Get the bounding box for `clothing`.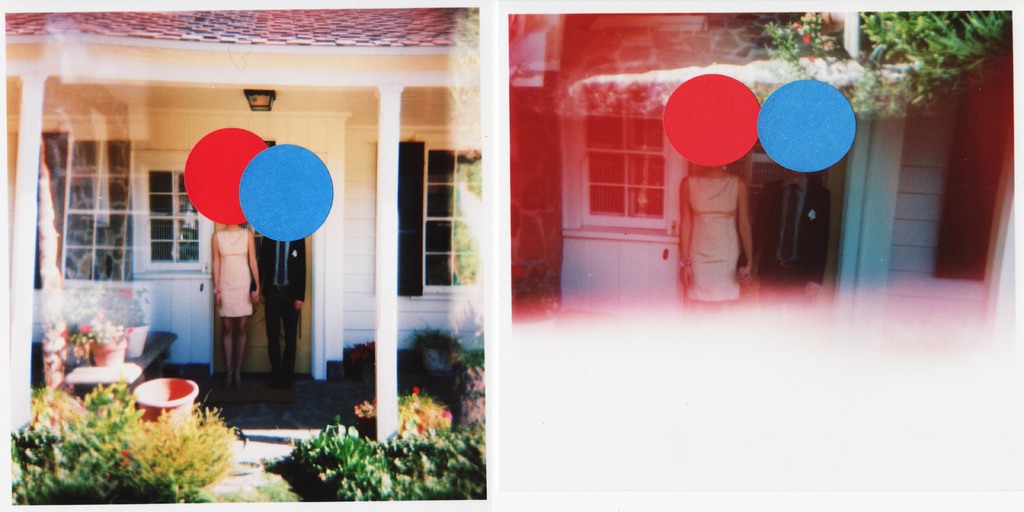
pyautogui.locateOnScreen(752, 181, 836, 297).
